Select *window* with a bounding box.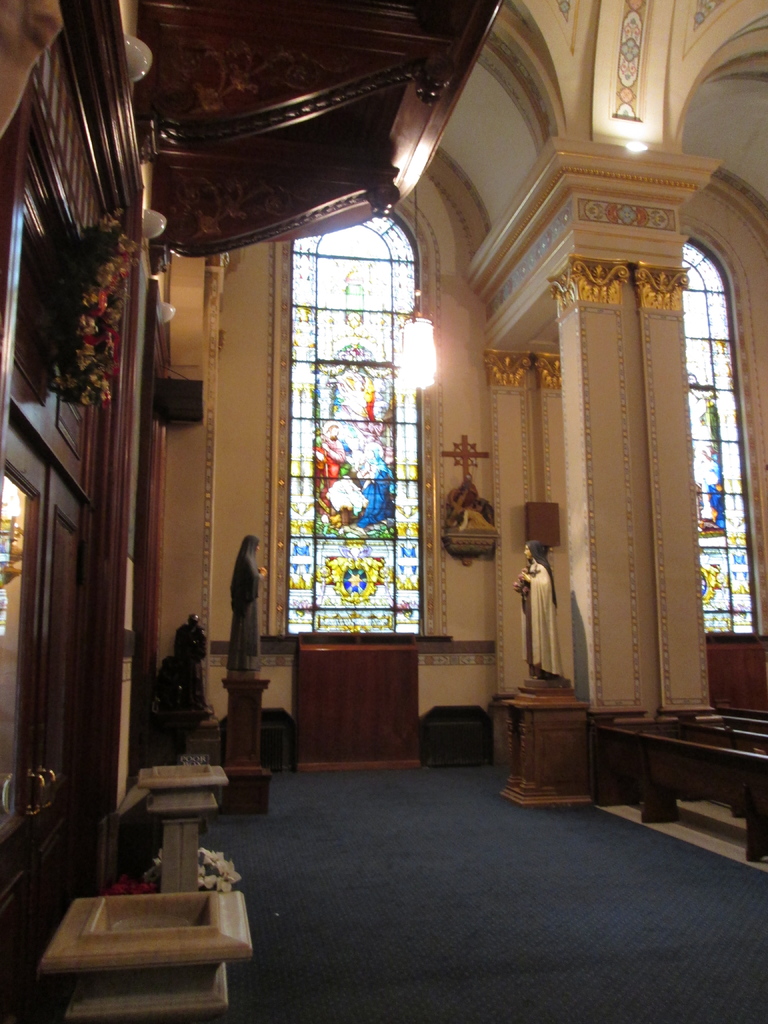
<bbox>676, 236, 765, 638</bbox>.
